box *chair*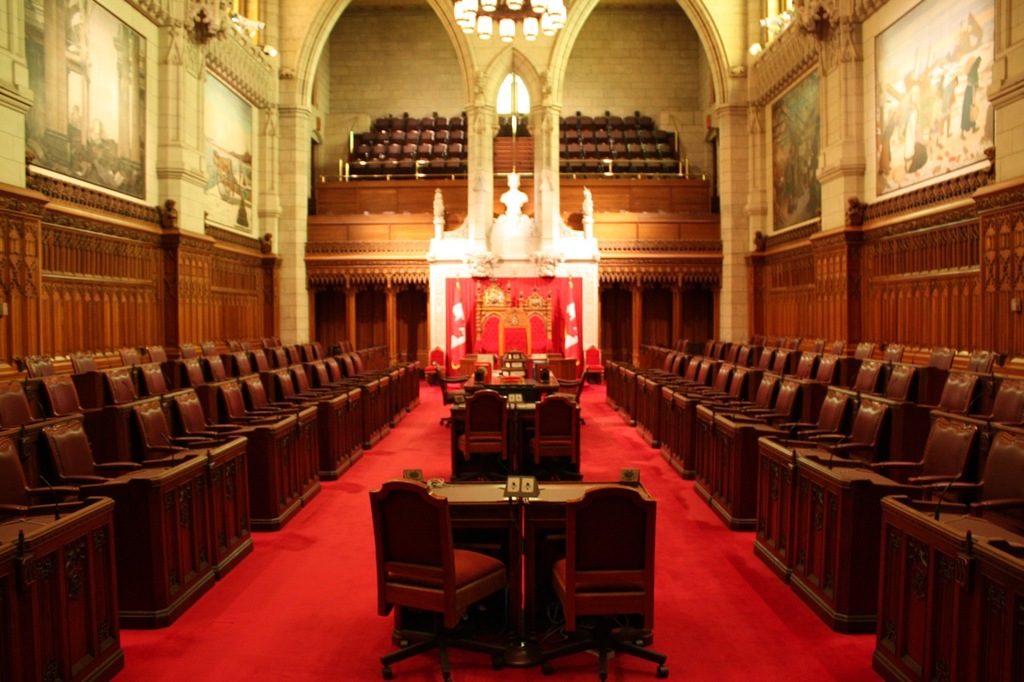
<bbox>203, 353, 230, 395</bbox>
